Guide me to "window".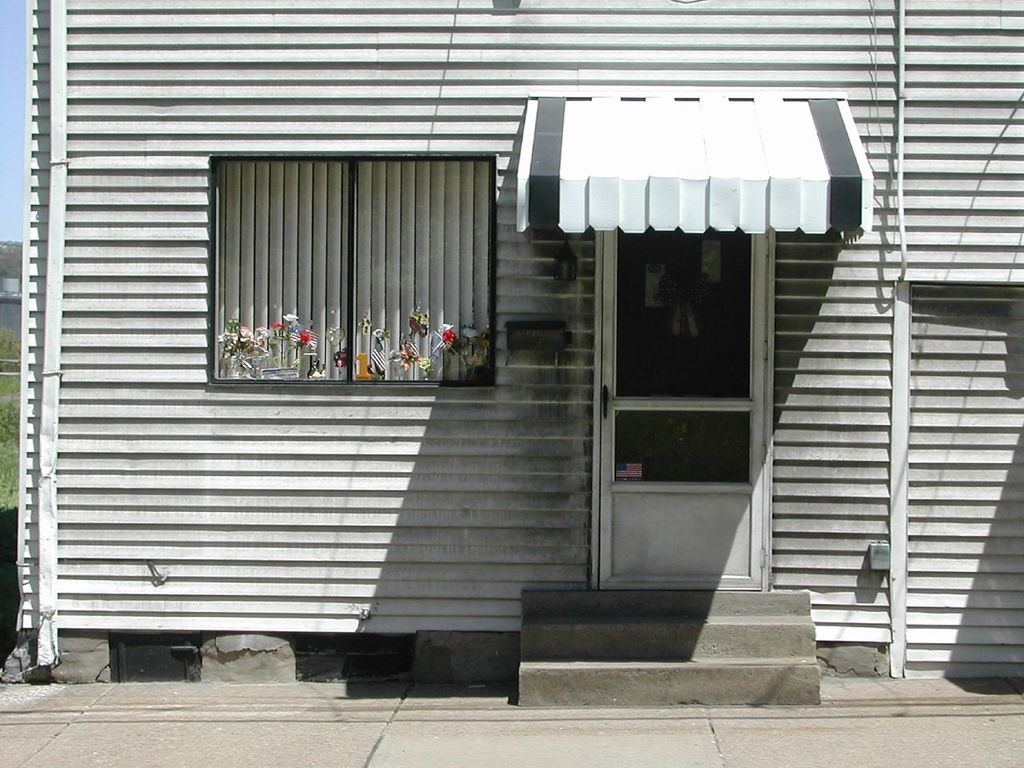
Guidance: (204,151,496,390).
